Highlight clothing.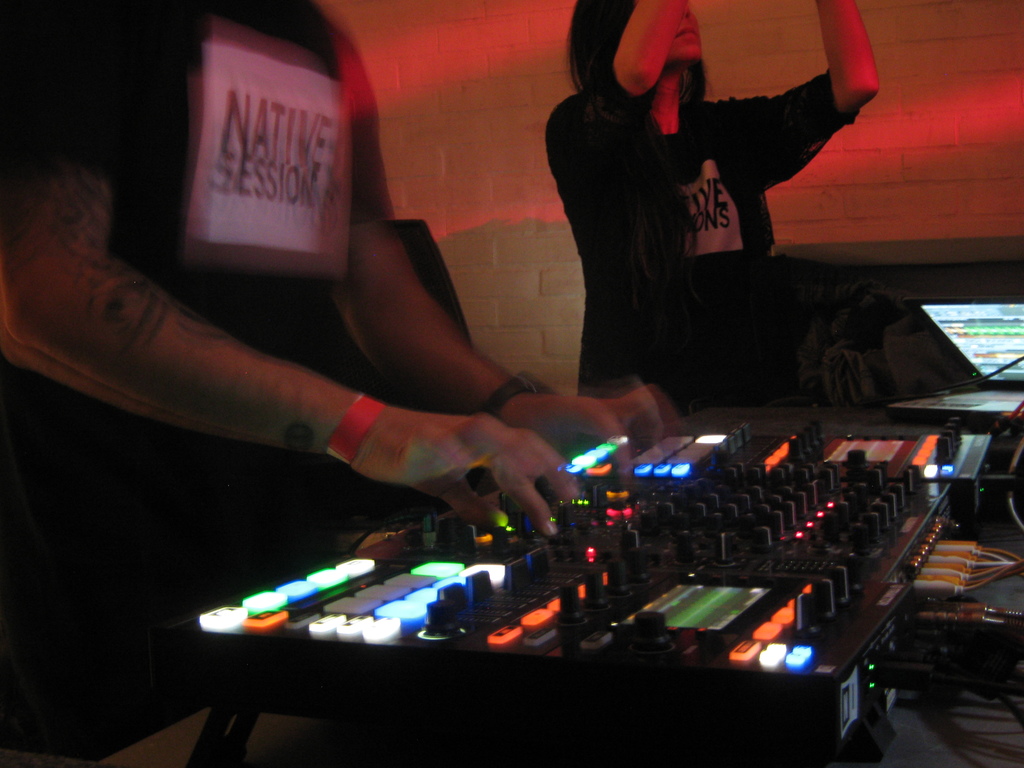
Highlighted region: <region>557, 0, 867, 408</region>.
